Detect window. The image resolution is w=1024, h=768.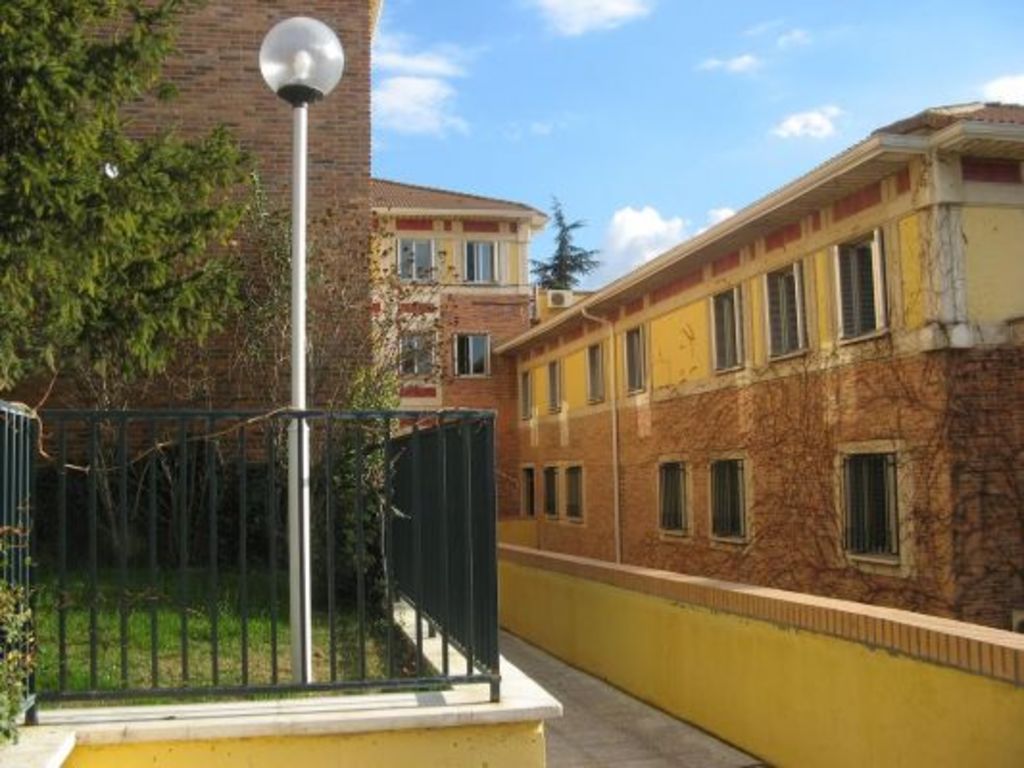
394,236,457,300.
